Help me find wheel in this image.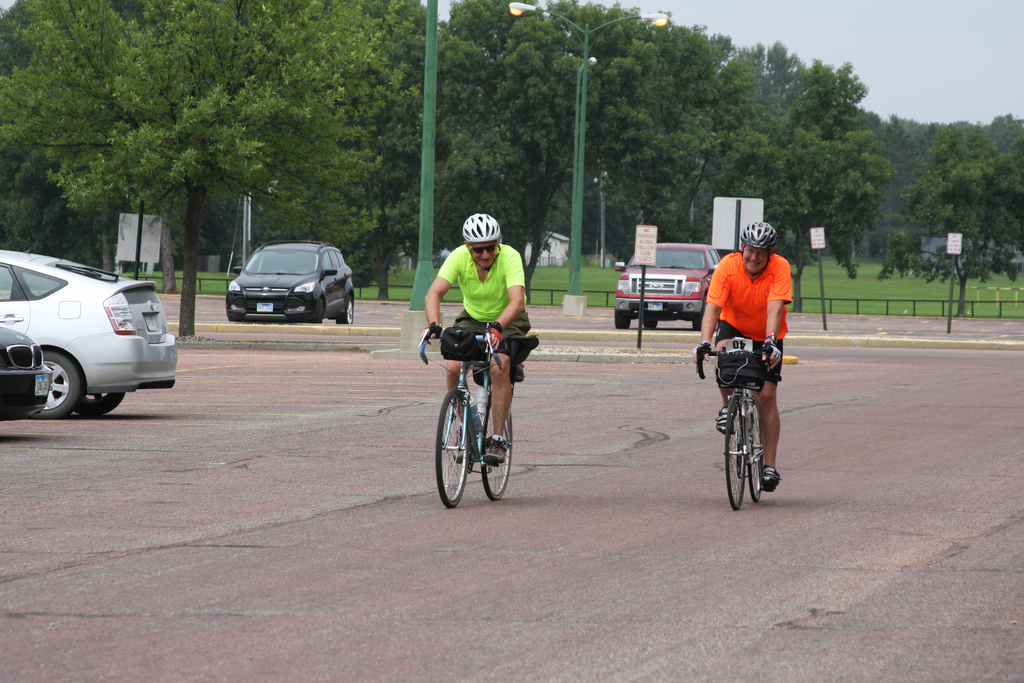
Found it: select_region(340, 296, 354, 322).
